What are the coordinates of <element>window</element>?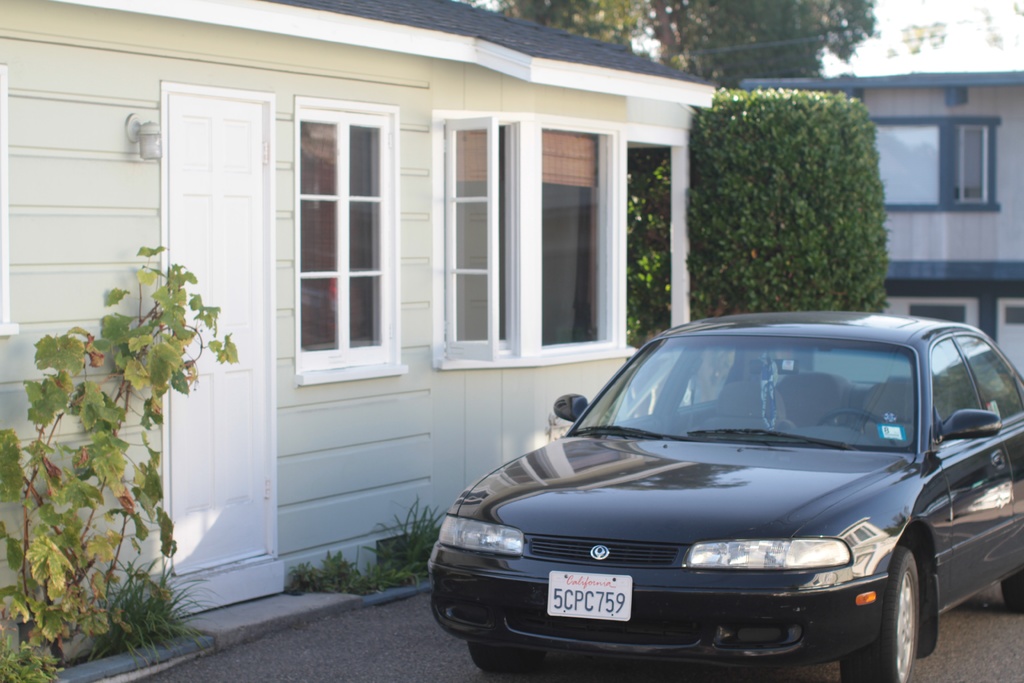
871, 110, 1005, 217.
